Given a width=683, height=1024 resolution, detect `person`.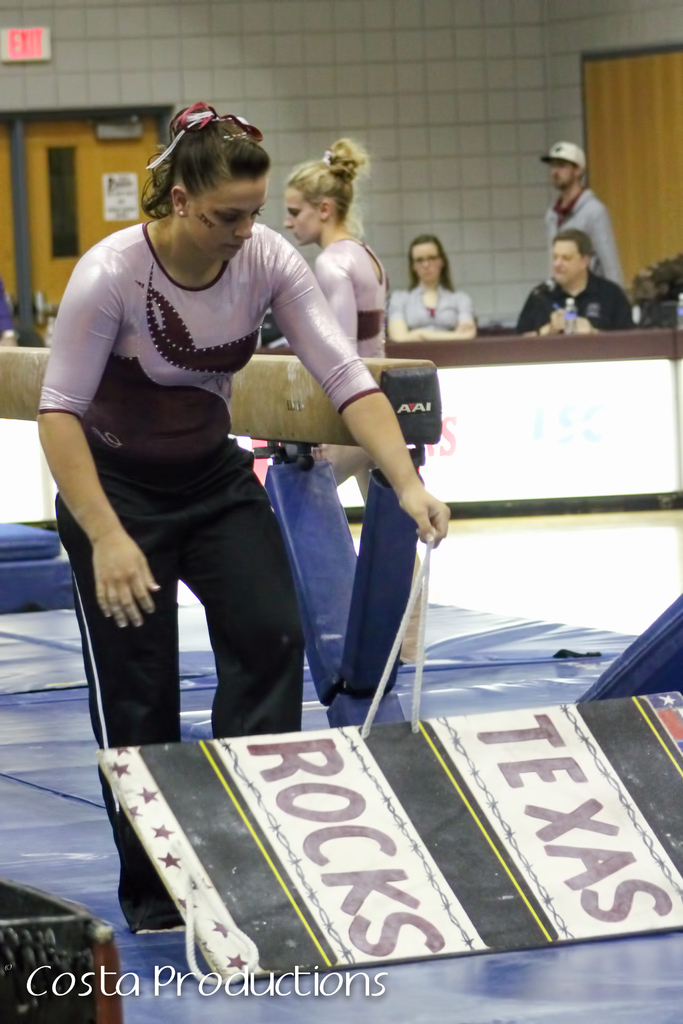
l=393, t=227, r=475, b=348.
